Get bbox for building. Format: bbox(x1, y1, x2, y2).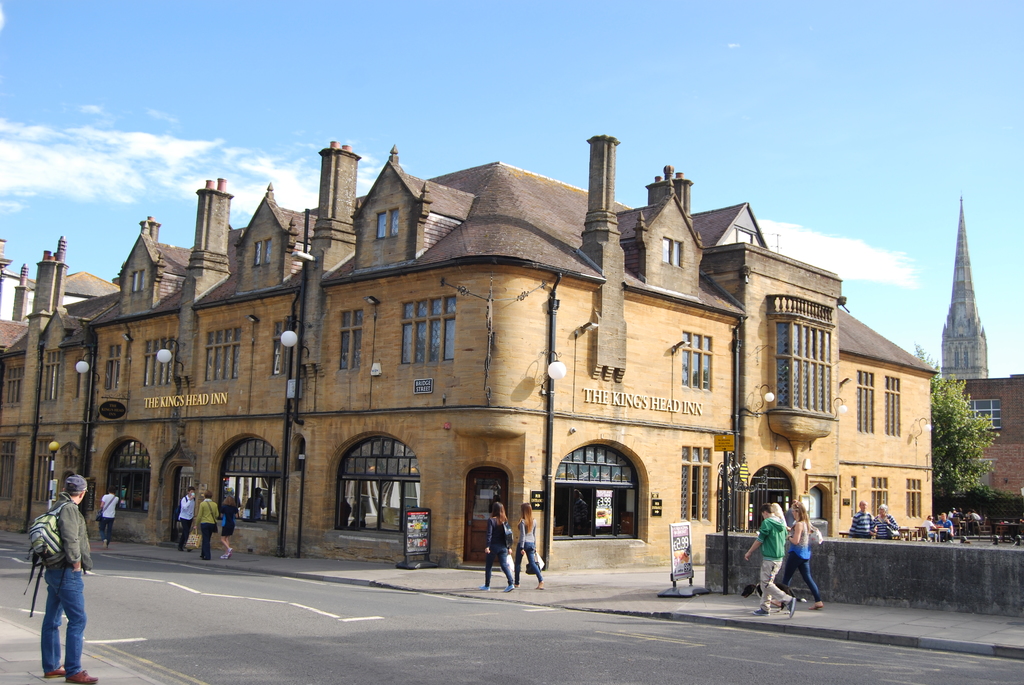
bbox(0, 132, 936, 571).
